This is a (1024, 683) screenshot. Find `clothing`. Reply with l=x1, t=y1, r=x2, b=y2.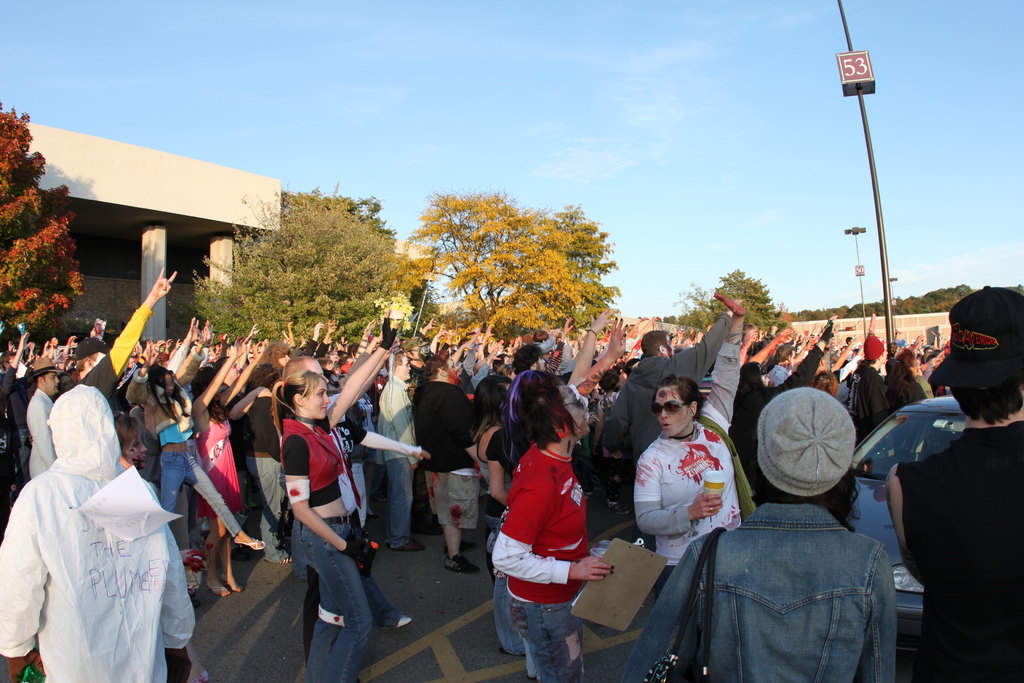
l=147, t=390, r=241, b=547.
